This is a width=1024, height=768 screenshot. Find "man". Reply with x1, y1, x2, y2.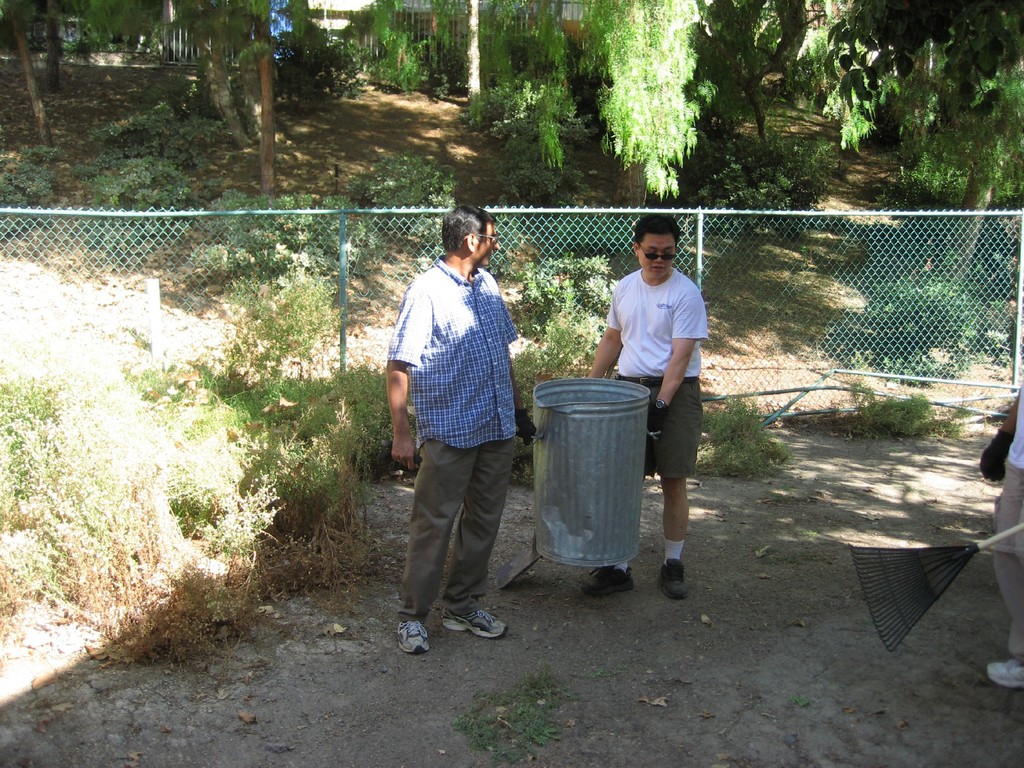
589, 198, 714, 568.
